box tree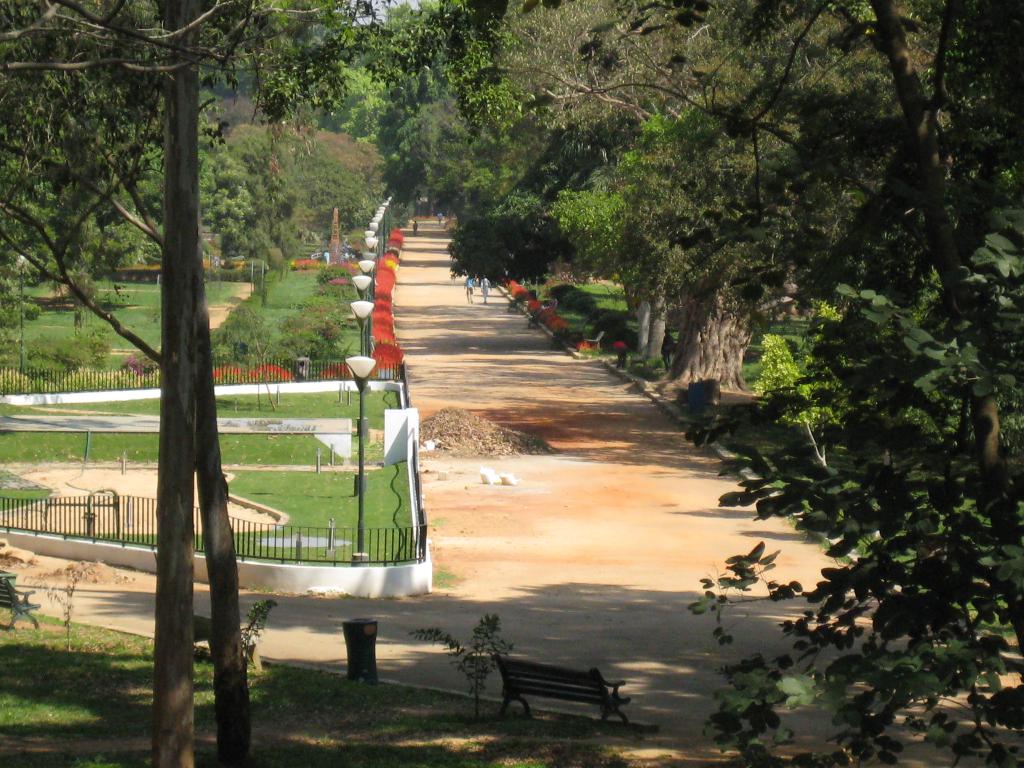
detection(482, 0, 845, 401)
